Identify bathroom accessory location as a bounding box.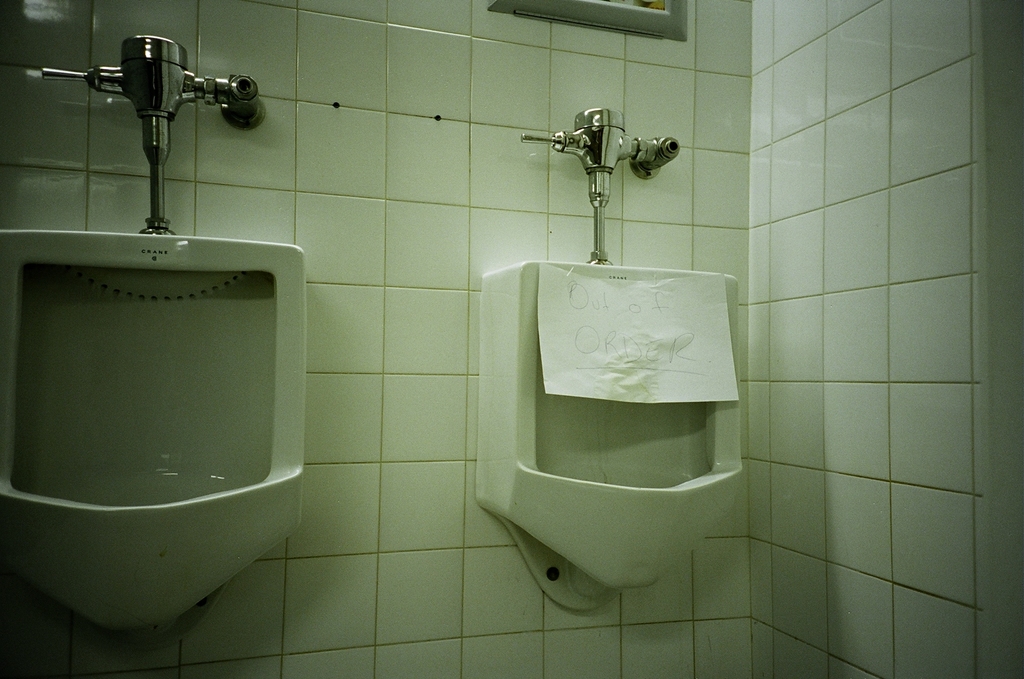
bbox=(41, 35, 265, 236).
